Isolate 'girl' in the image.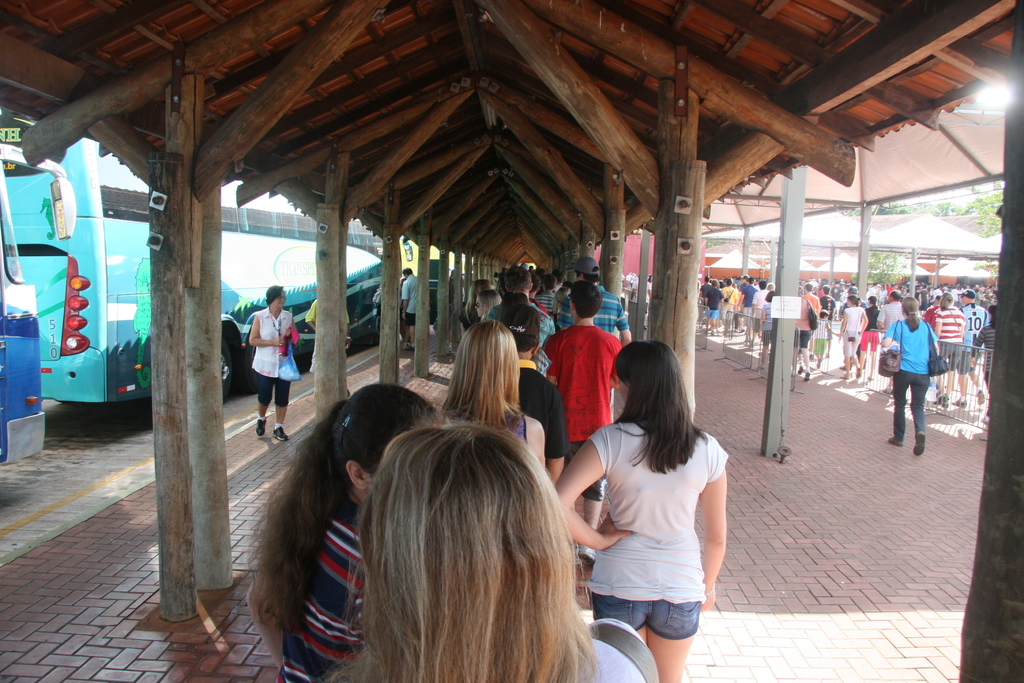
Isolated region: 326, 406, 660, 682.
